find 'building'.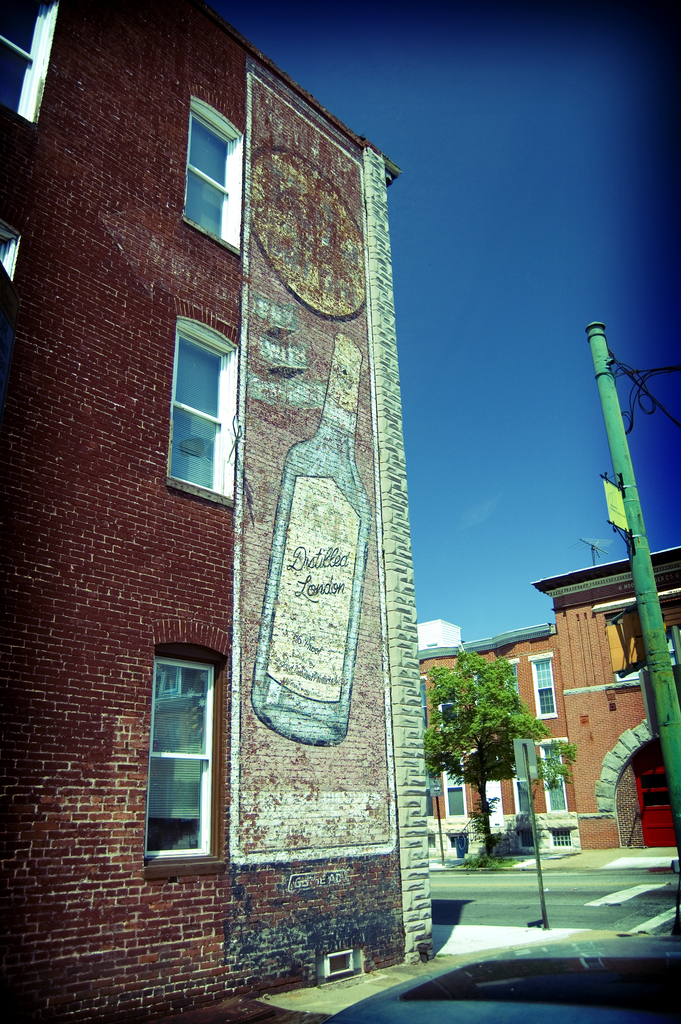
0, 0, 431, 1020.
